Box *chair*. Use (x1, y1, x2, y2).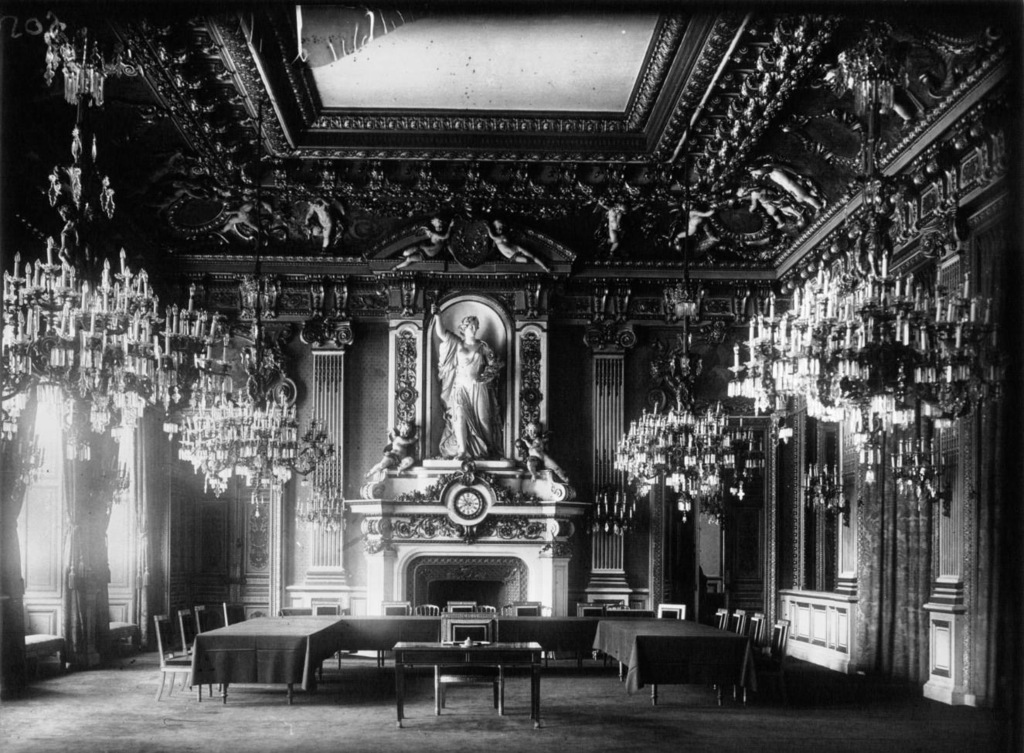
(728, 605, 745, 633).
